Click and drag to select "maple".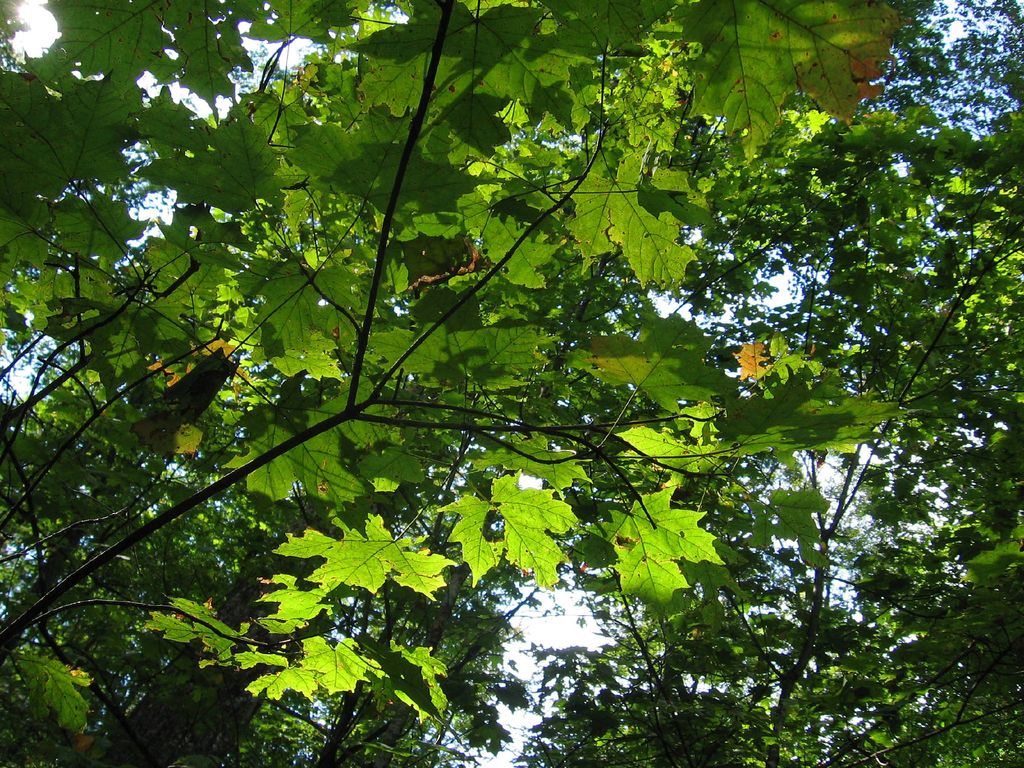
Selection: (left=437, top=471, right=590, bottom=593).
